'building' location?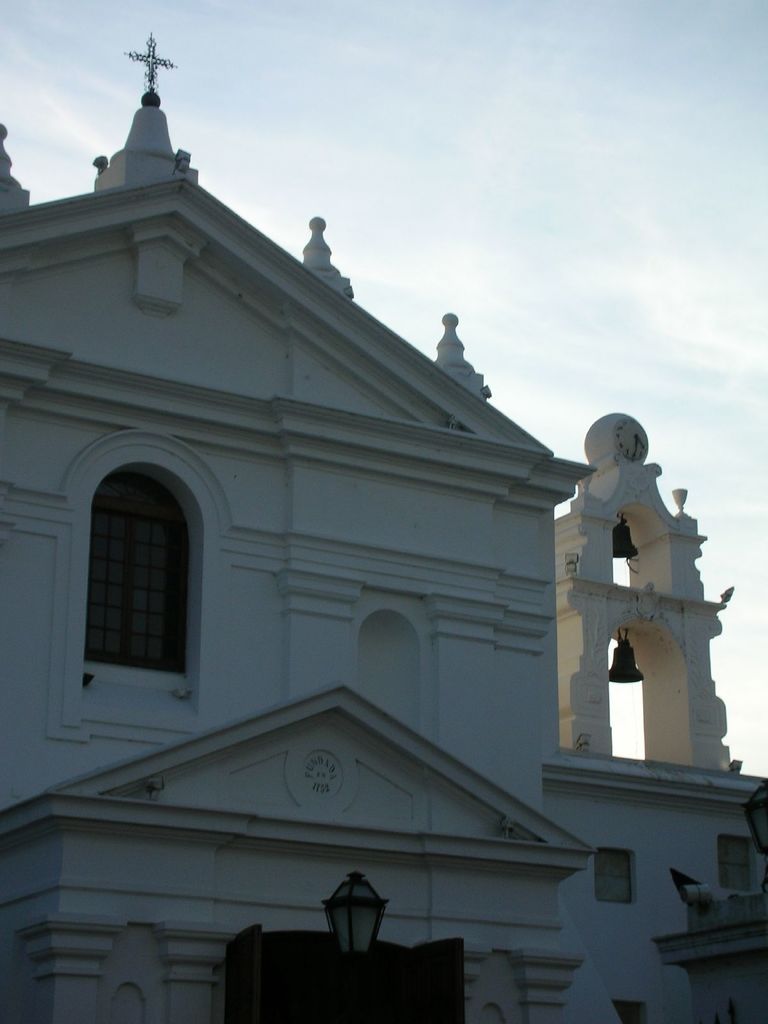
select_region(0, 33, 767, 1023)
